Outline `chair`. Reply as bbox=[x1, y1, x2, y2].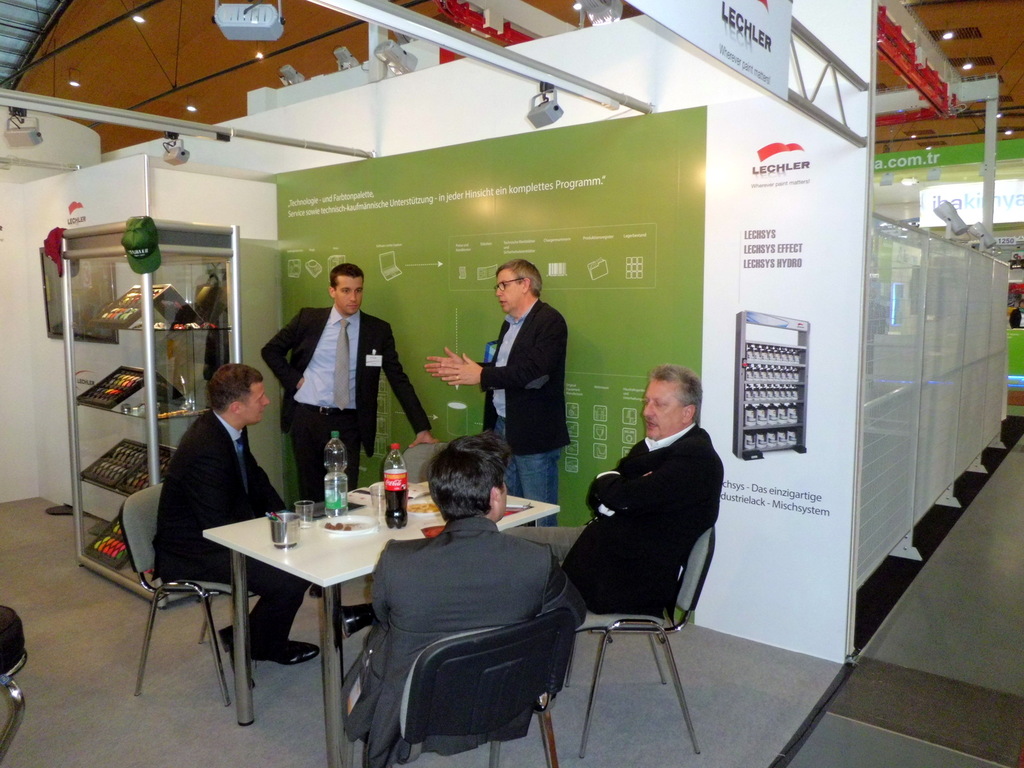
bbox=[566, 524, 717, 761].
